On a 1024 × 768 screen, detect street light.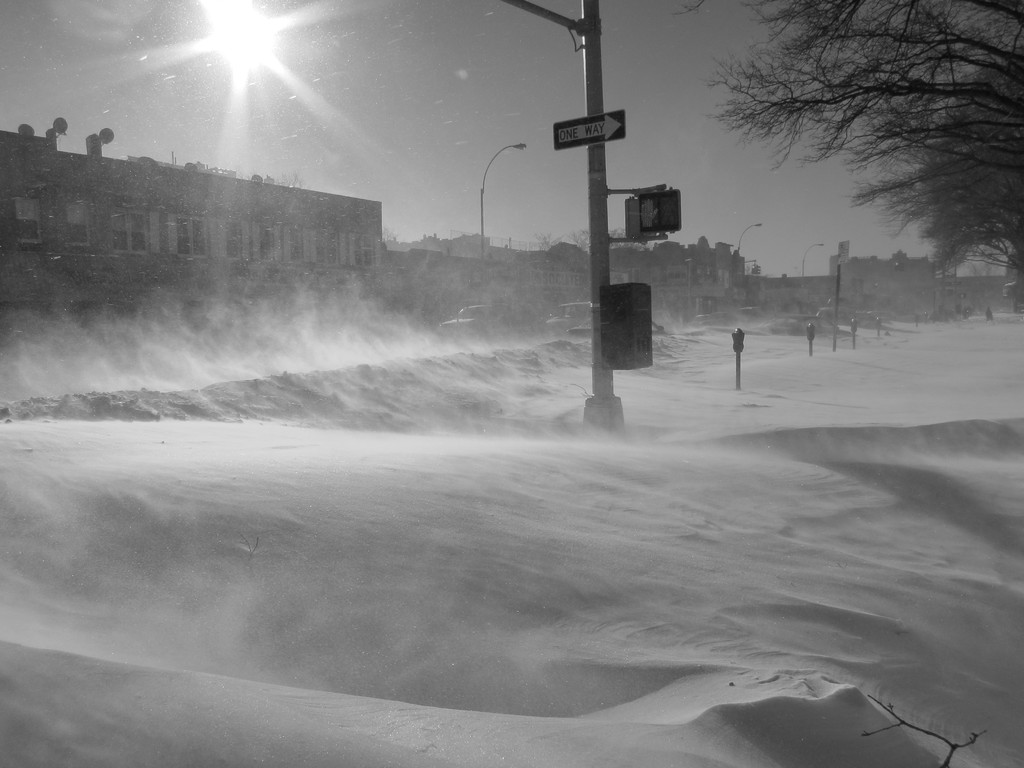
475:132:532:274.
